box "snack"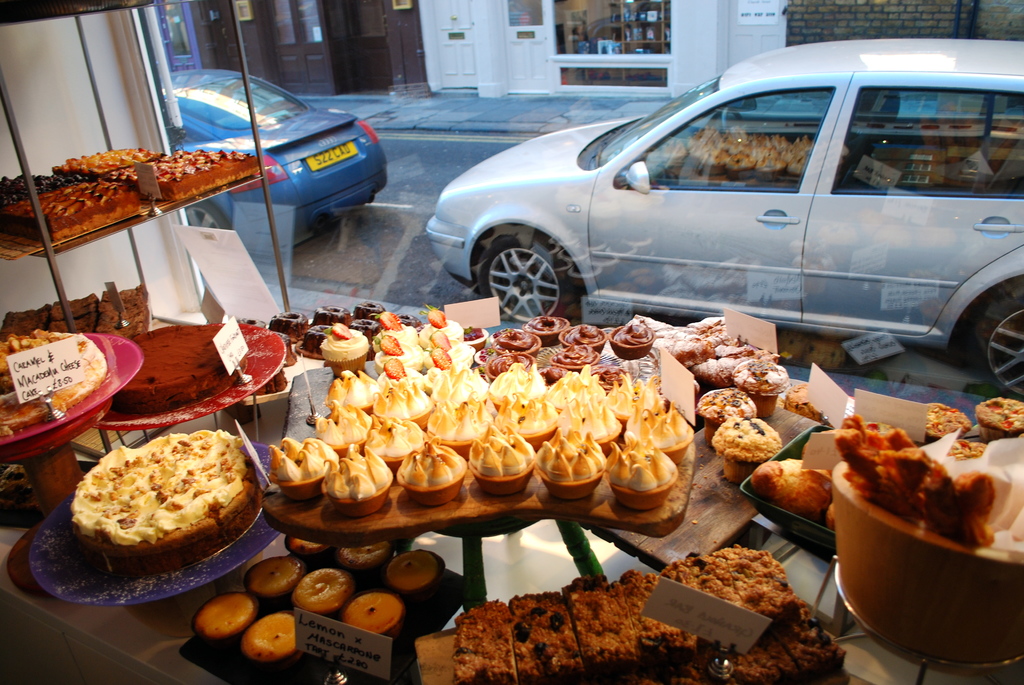
bbox=[683, 356, 738, 398]
